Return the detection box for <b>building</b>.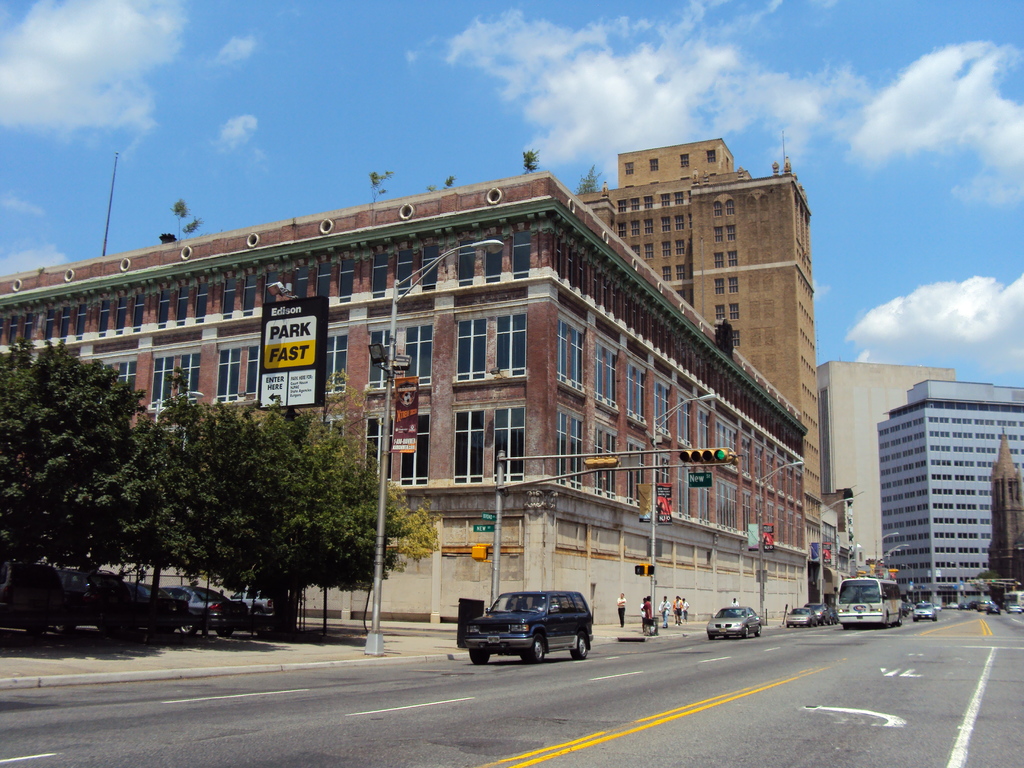
{"left": 880, "top": 371, "right": 1020, "bottom": 607}.
